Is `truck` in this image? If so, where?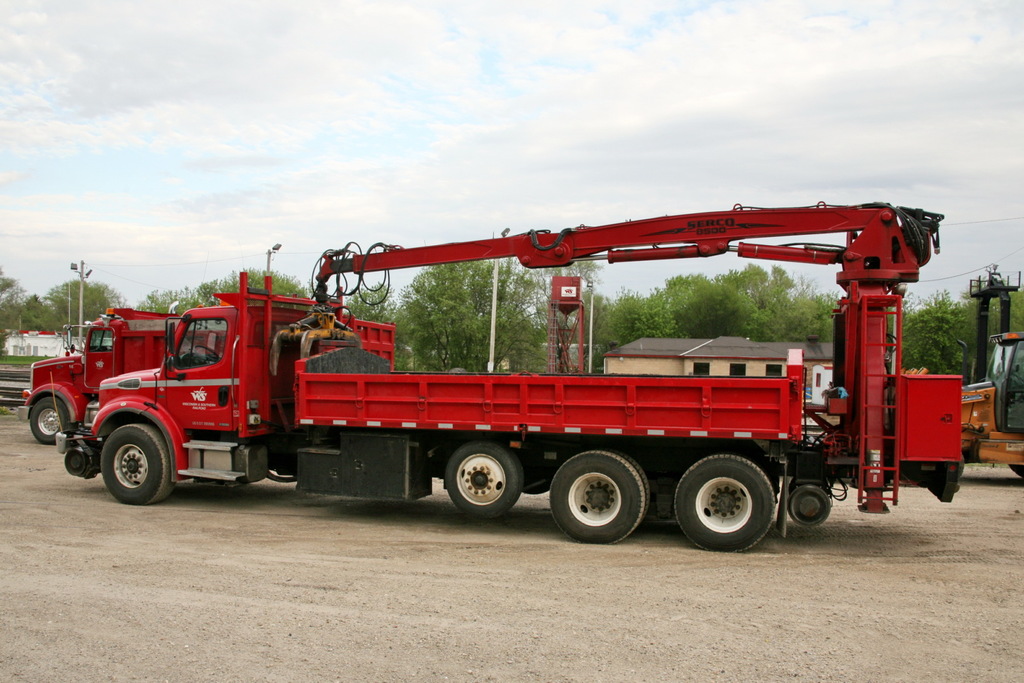
Yes, at {"left": 957, "top": 252, "right": 1023, "bottom": 488}.
